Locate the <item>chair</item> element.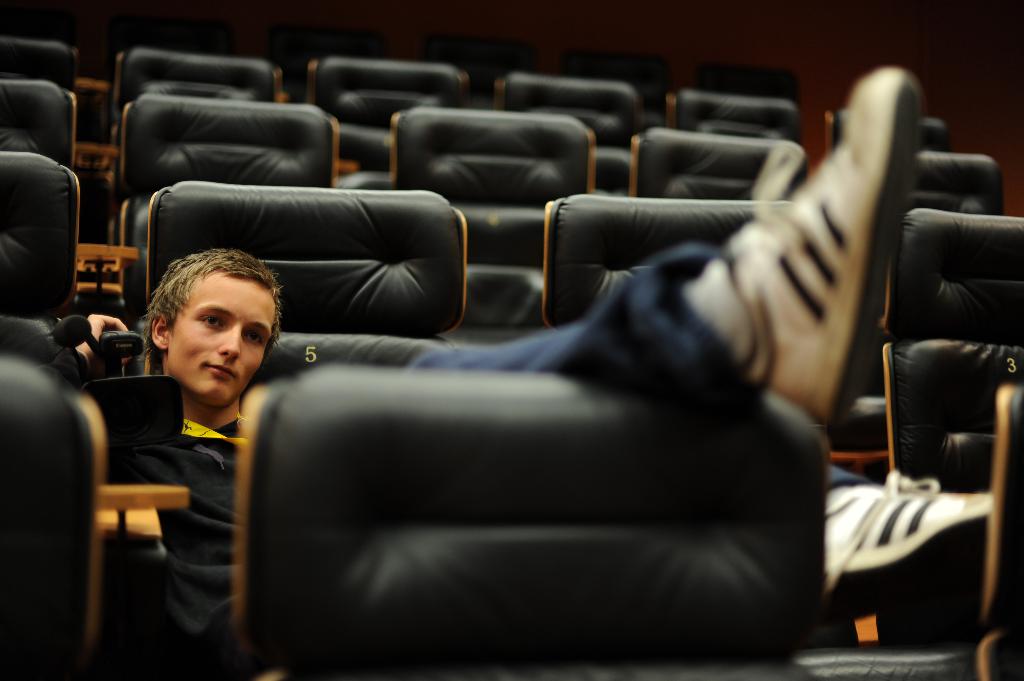
Element bbox: 103,44,284,186.
